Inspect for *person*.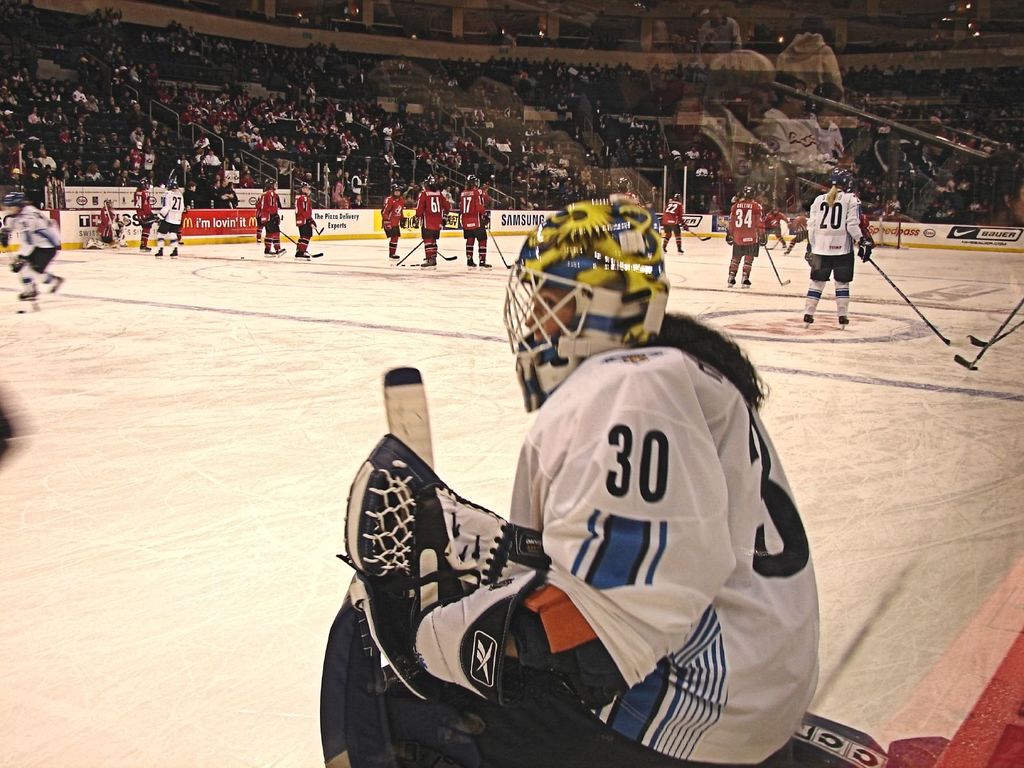
Inspection: l=300, t=179, r=314, b=259.
